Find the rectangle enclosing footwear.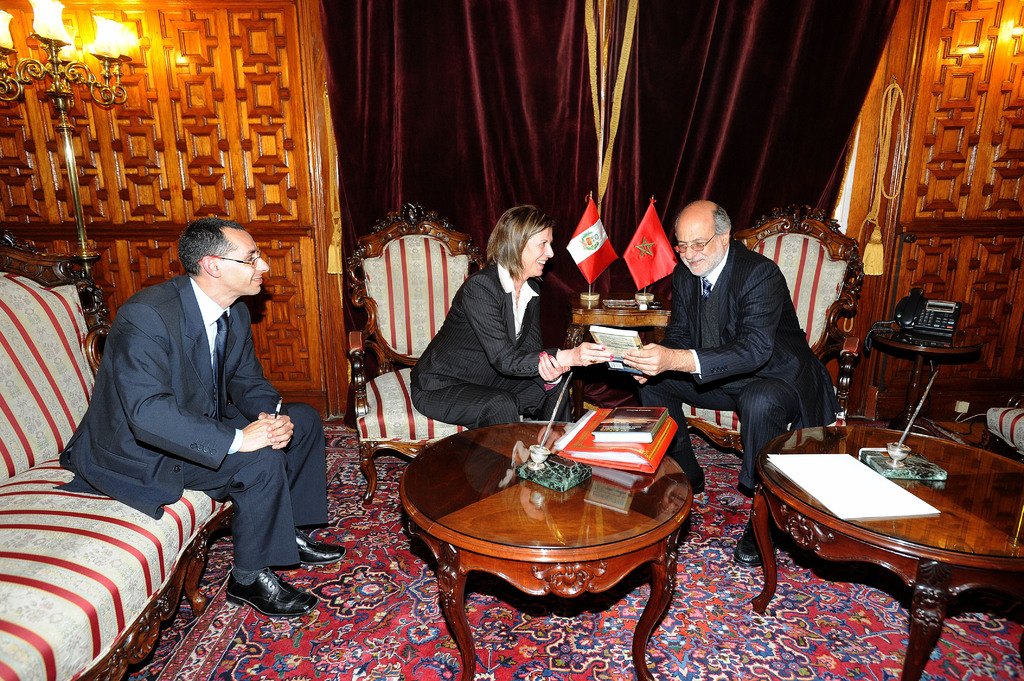
(x1=734, y1=507, x2=763, y2=569).
